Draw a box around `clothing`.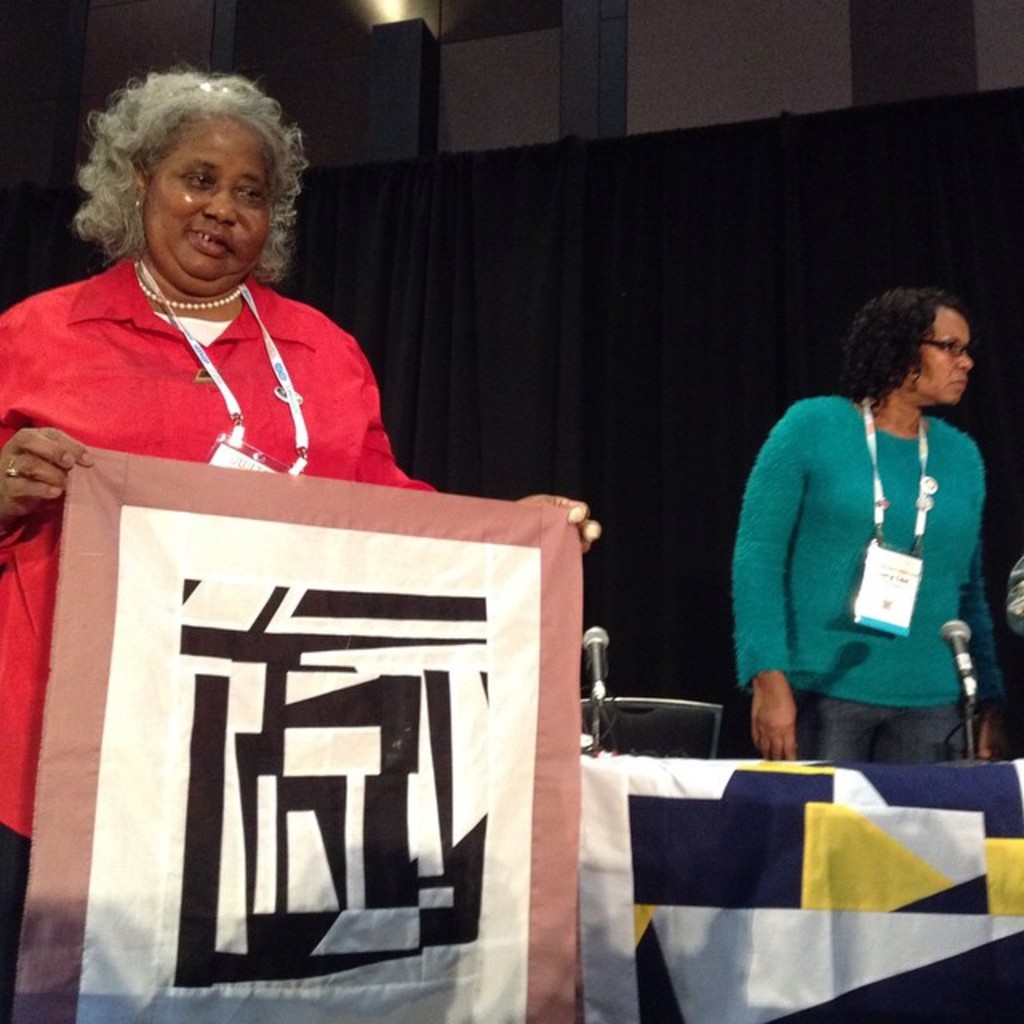
box(742, 386, 997, 805).
